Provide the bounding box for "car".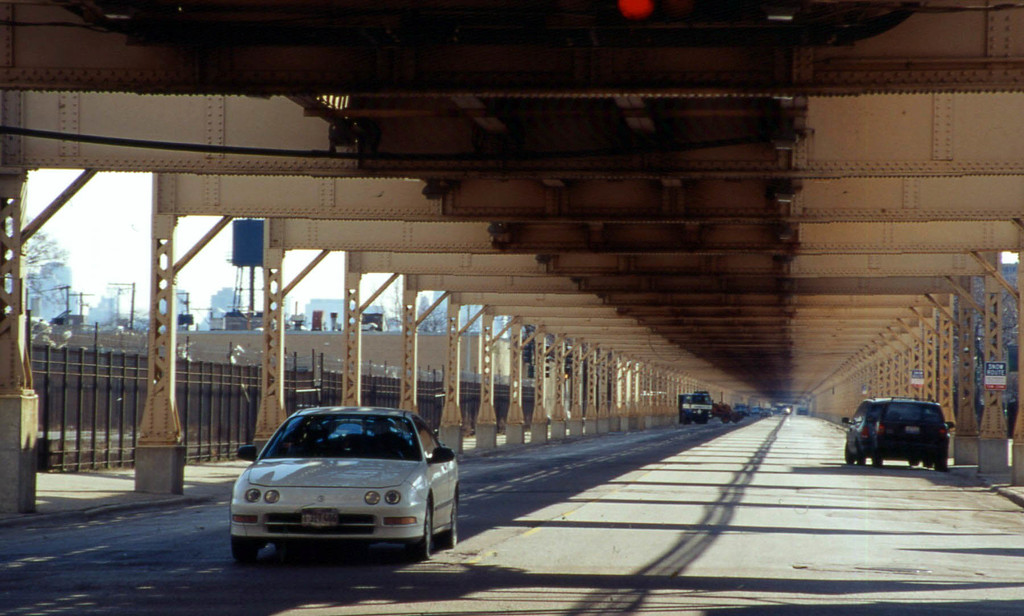
840 392 954 472.
